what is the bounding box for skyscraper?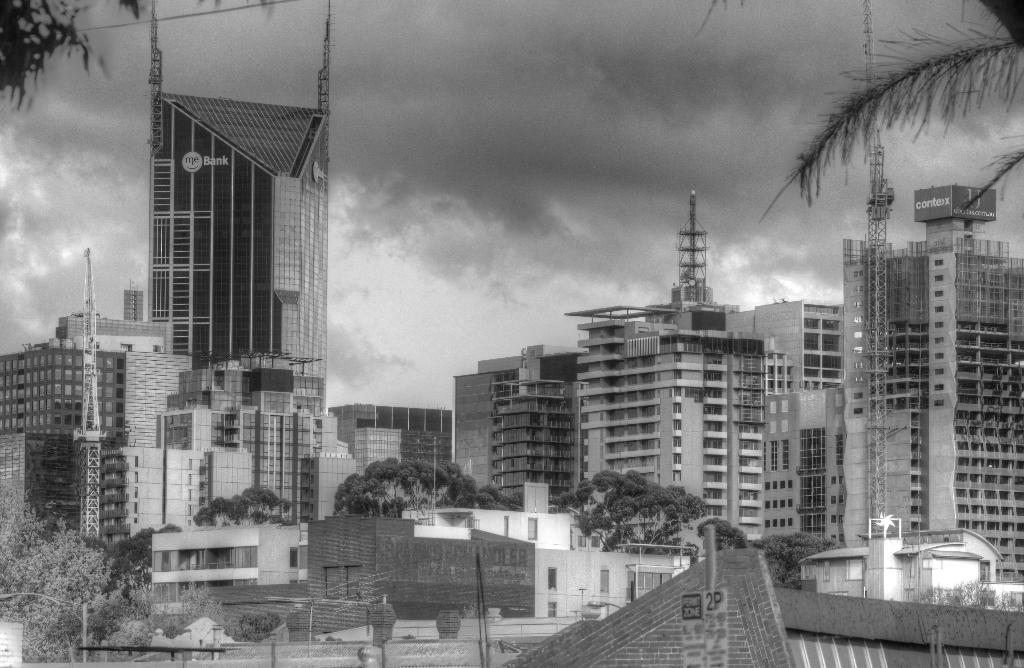
x1=788, y1=150, x2=1007, y2=597.
